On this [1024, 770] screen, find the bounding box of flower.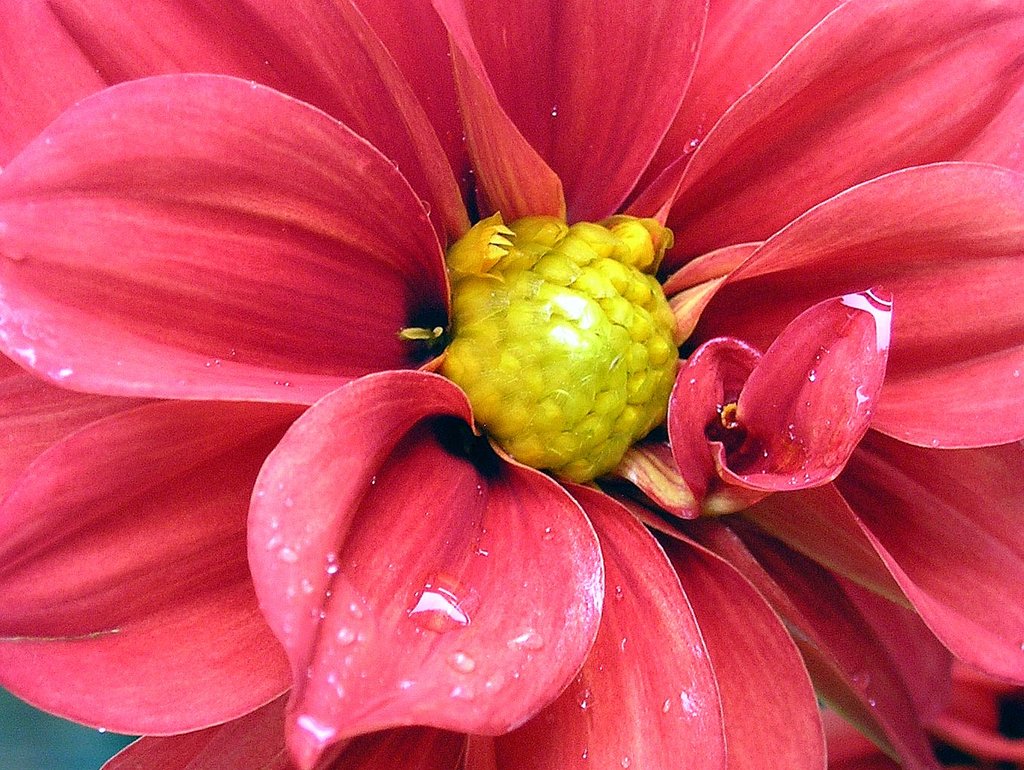
Bounding box: (0, 0, 1023, 769).
